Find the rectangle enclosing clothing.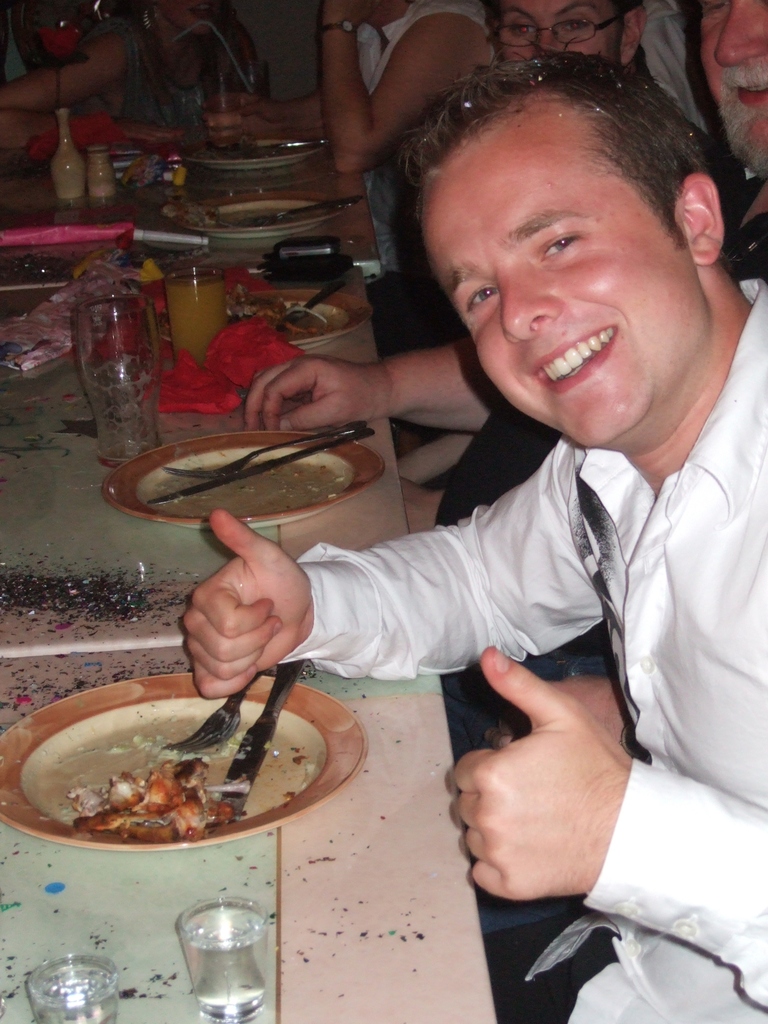
x1=86, y1=26, x2=155, y2=91.
